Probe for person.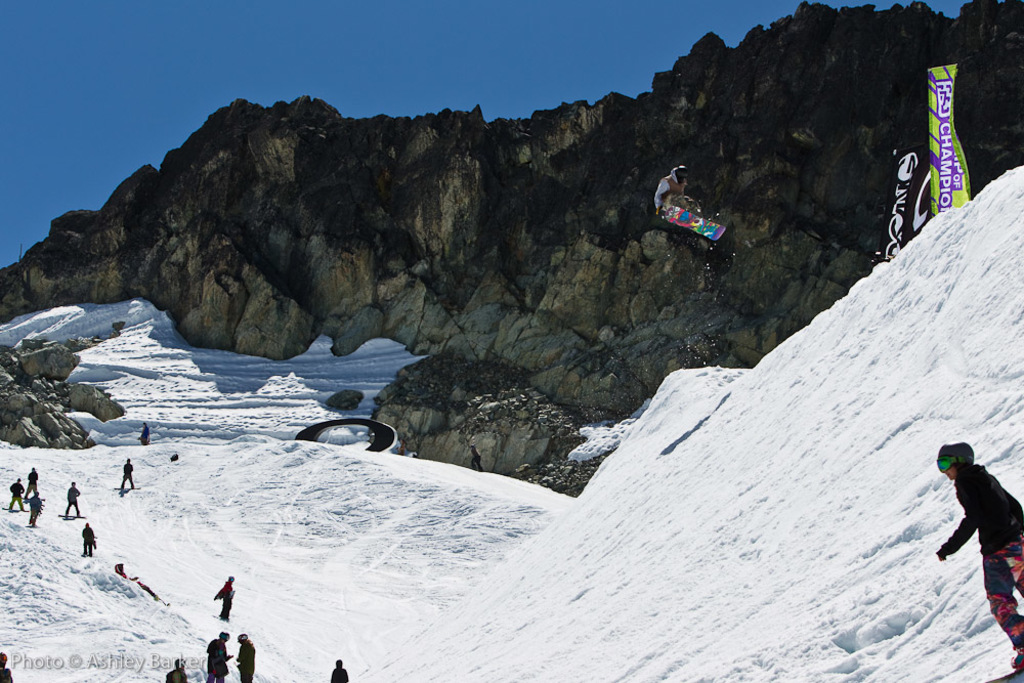
Probe result: 135/422/148/449.
